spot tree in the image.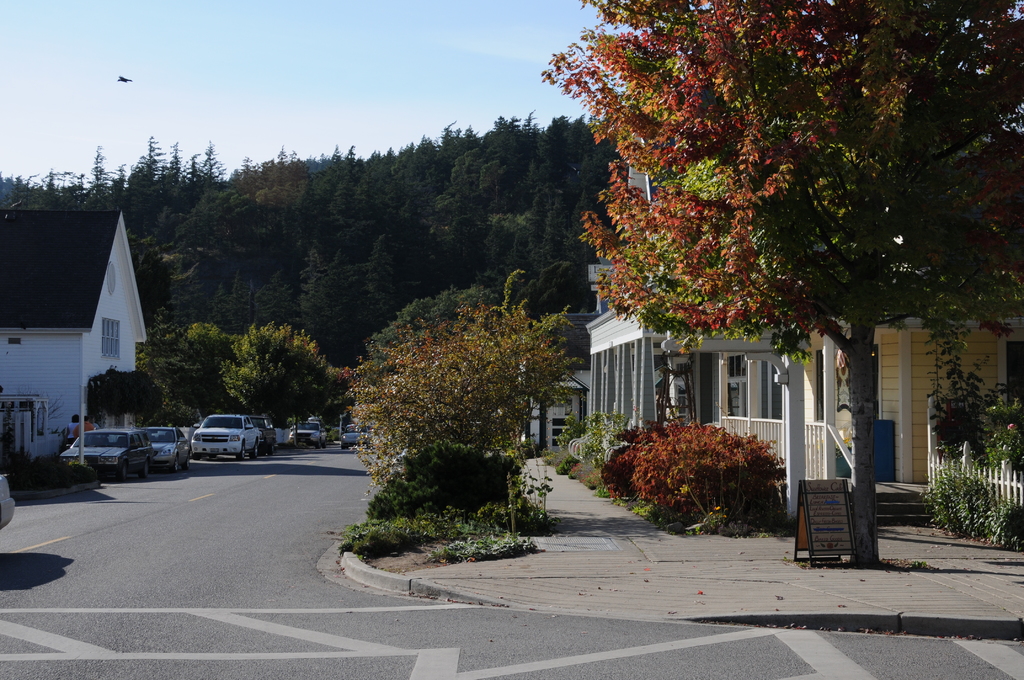
tree found at {"x1": 344, "y1": 307, "x2": 574, "y2": 506}.
